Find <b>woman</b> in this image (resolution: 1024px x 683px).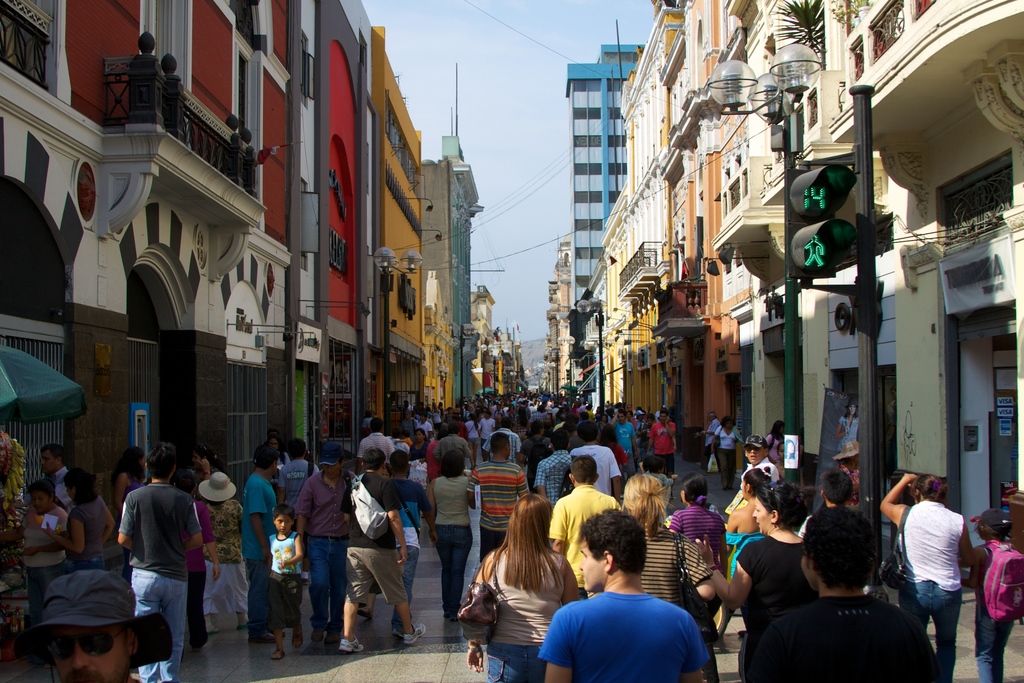
{"left": 467, "top": 498, "right": 586, "bottom": 679}.
